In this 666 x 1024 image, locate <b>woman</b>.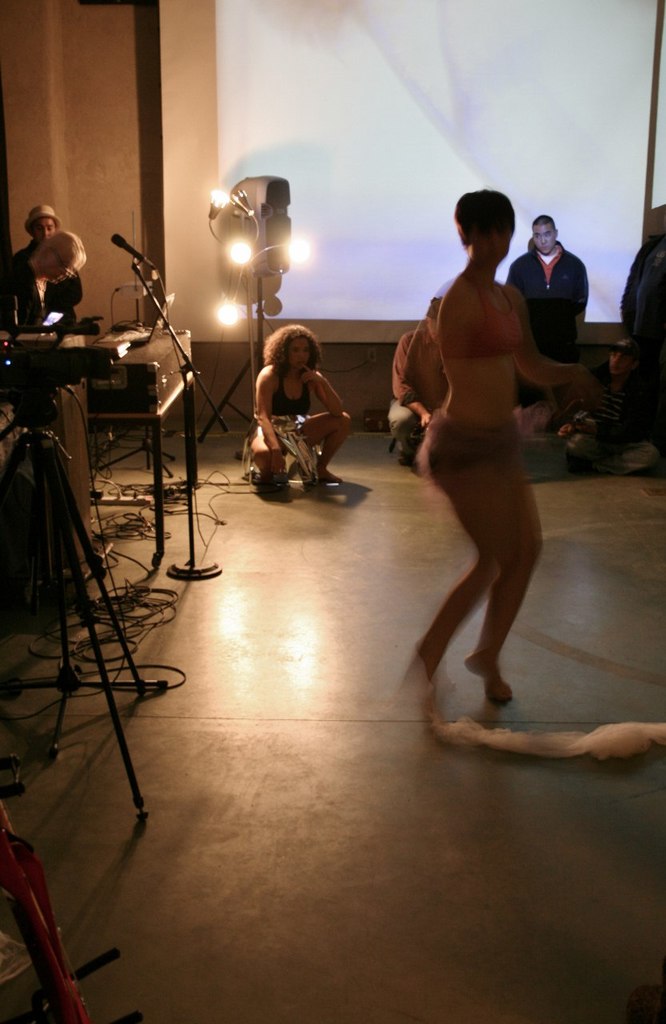
Bounding box: 251:325:350:492.
